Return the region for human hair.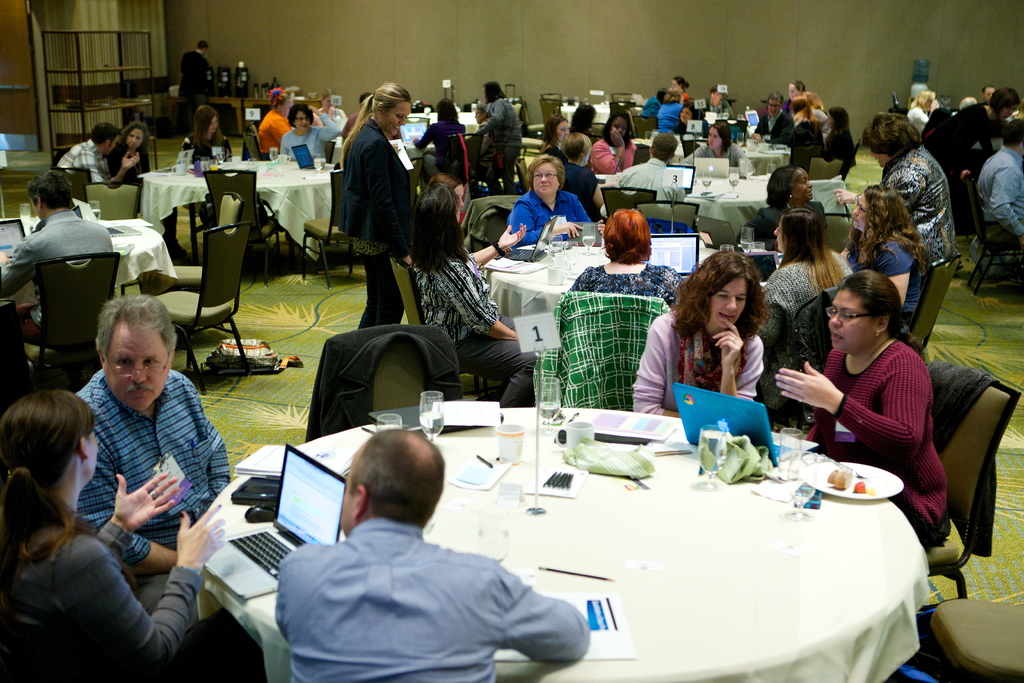
{"left": 763, "top": 163, "right": 801, "bottom": 213}.
